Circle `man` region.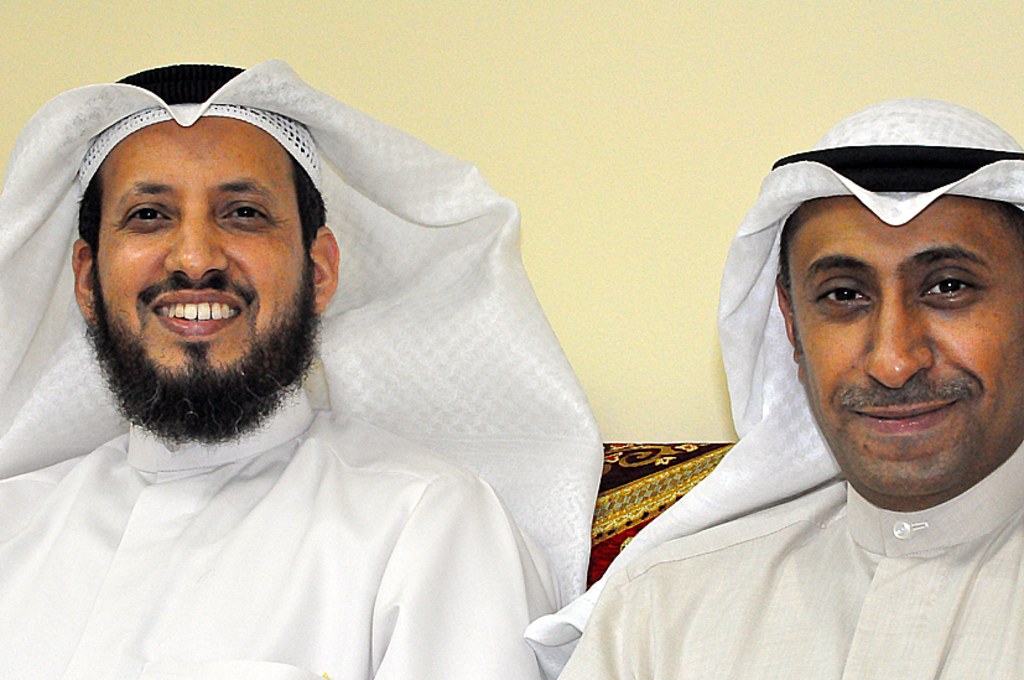
Region: <bbox>0, 67, 560, 679</bbox>.
